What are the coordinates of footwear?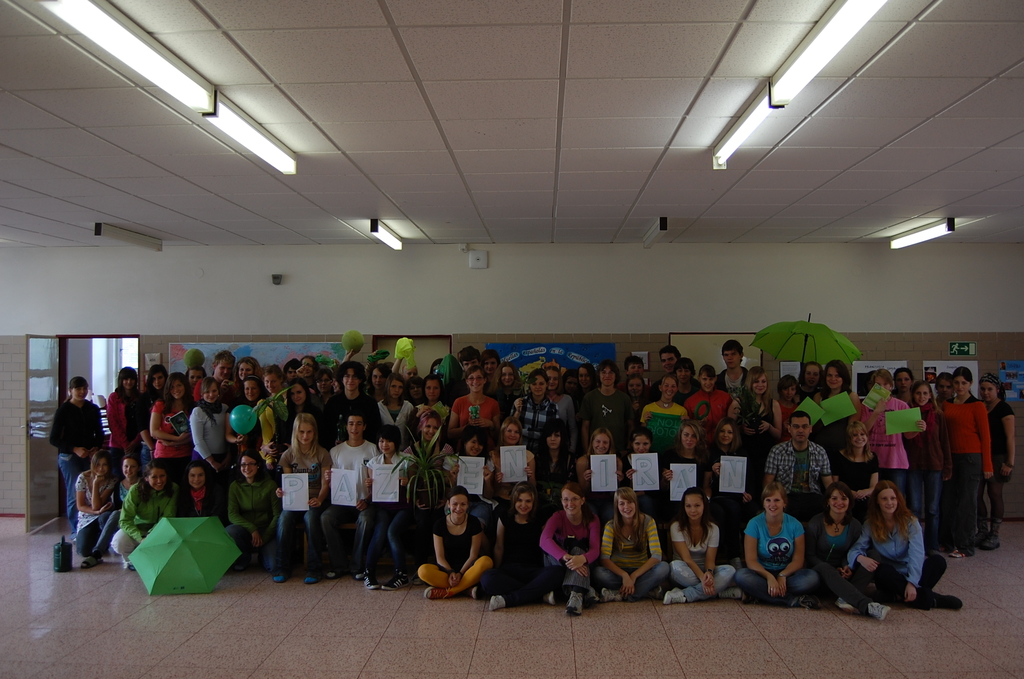
[301,559,322,586].
